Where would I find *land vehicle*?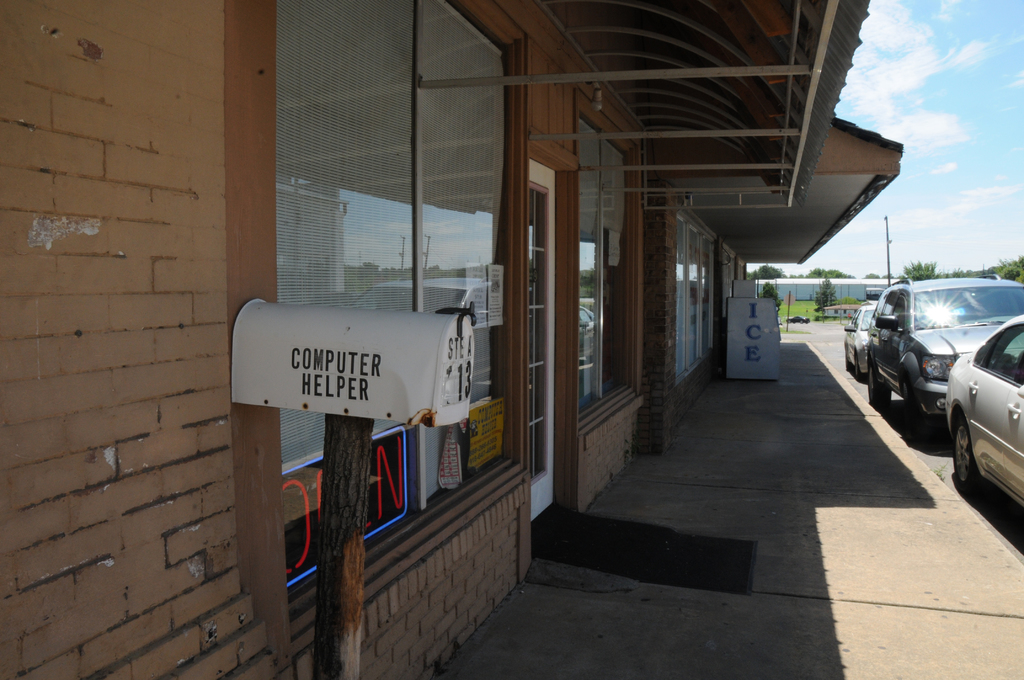
At {"left": 943, "top": 316, "right": 1023, "bottom": 512}.
